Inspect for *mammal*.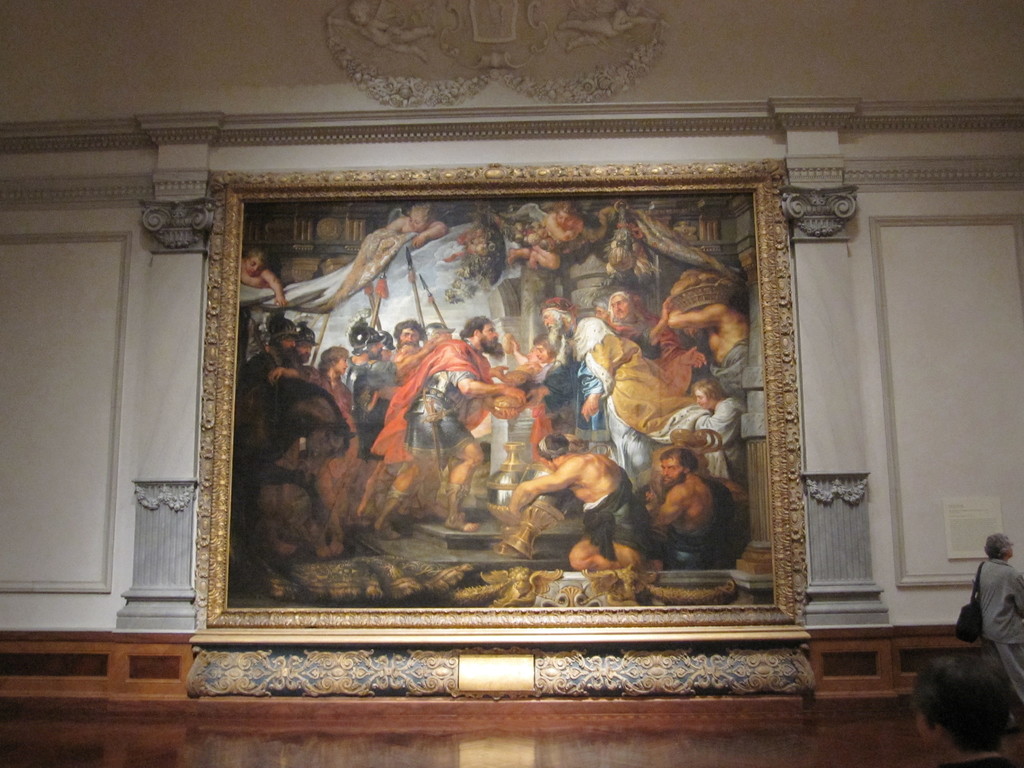
Inspection: 228, 374, 356, 584.
